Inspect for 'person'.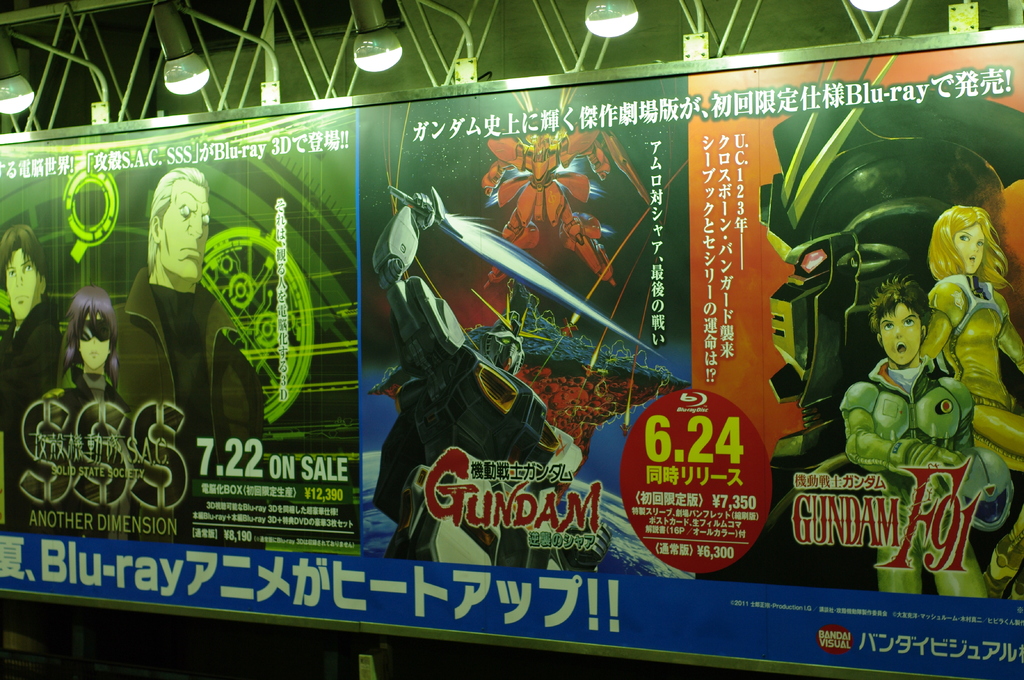
Inspection: [left=118, top=167, right=266, bottom=542].
